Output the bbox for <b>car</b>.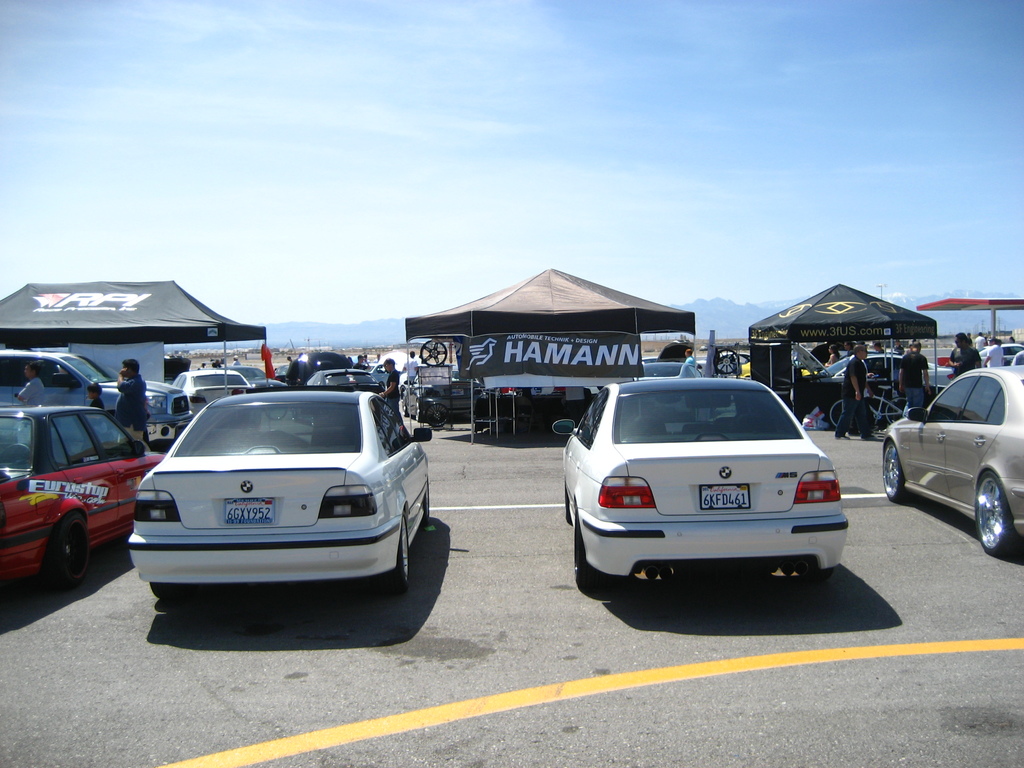
pyautogui.locateOnScreen(180, 364, 250, 416).
